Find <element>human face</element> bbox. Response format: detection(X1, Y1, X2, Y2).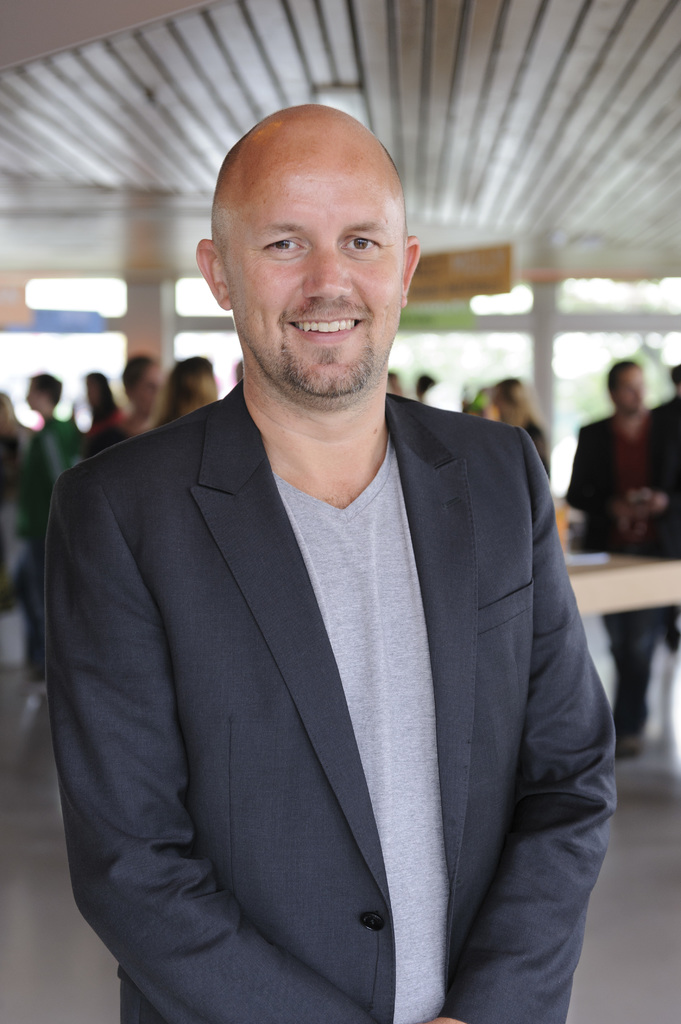
detection(228, 127, 402, 376).
